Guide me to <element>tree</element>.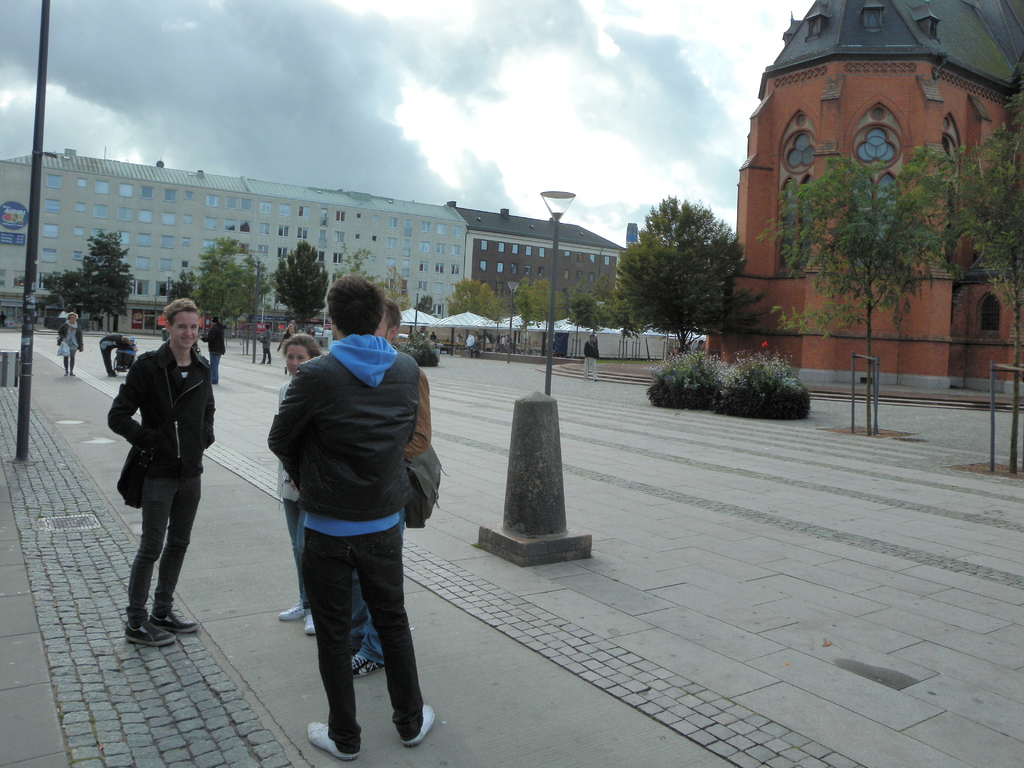
Guidance: [373,262,410,317].
